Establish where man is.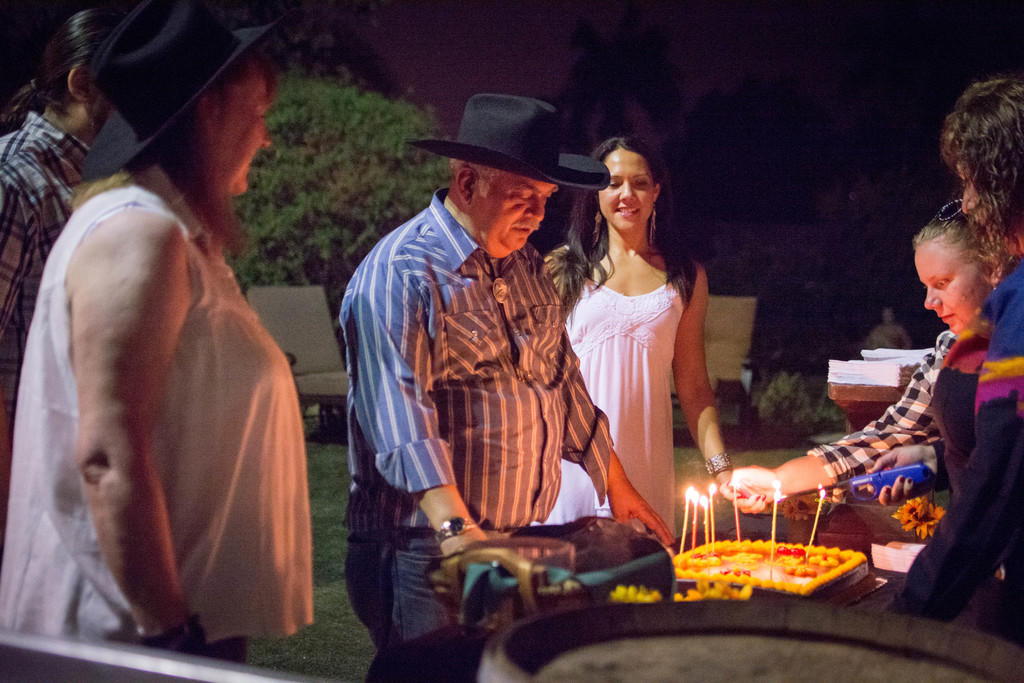
Established at 343, 99, 628, 616.
